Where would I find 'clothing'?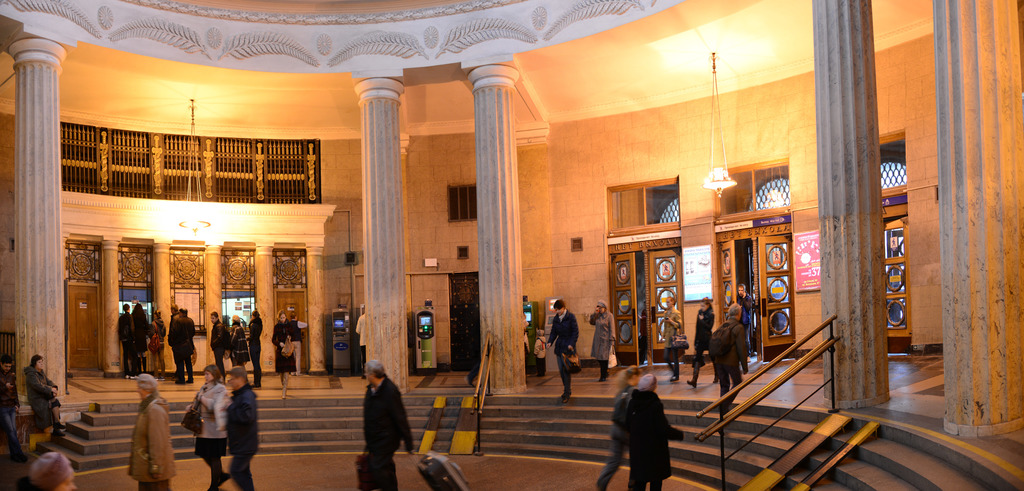
At (x1=116, y1=310, x2=136, y2=374).
